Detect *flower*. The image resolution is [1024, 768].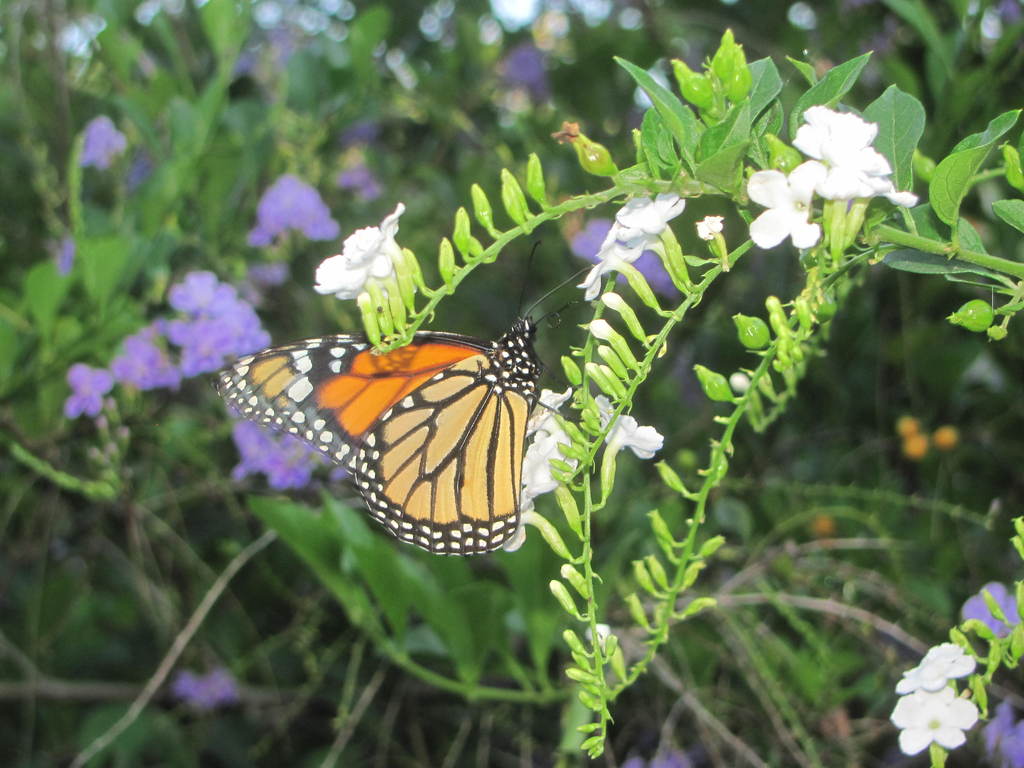
776, 77, 910, 215.
